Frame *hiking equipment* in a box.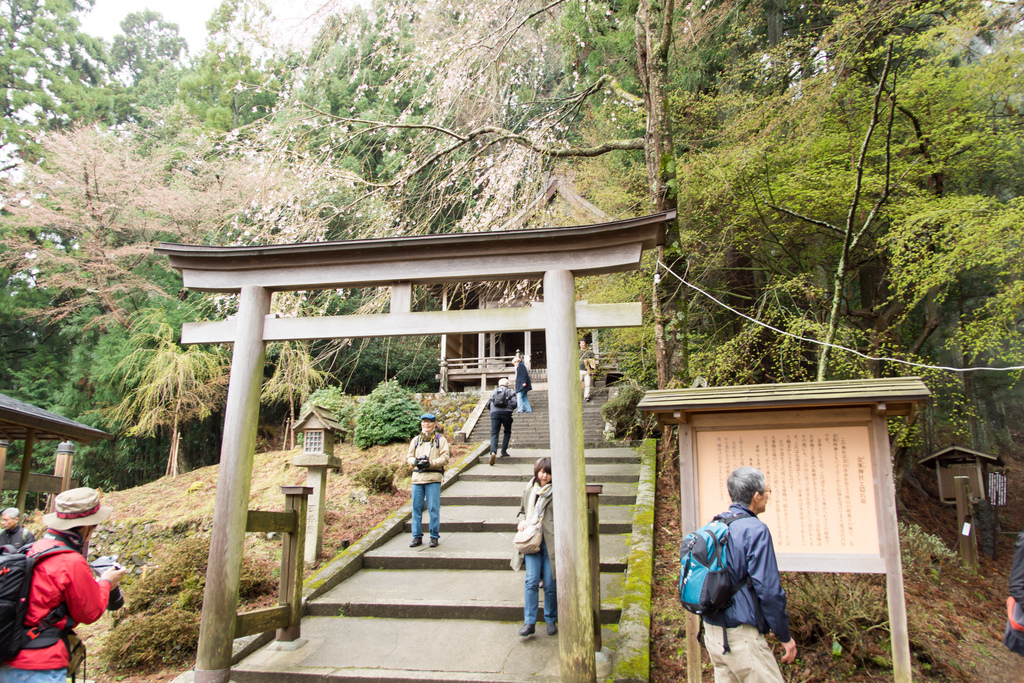
(0, 541, 77, 668).
